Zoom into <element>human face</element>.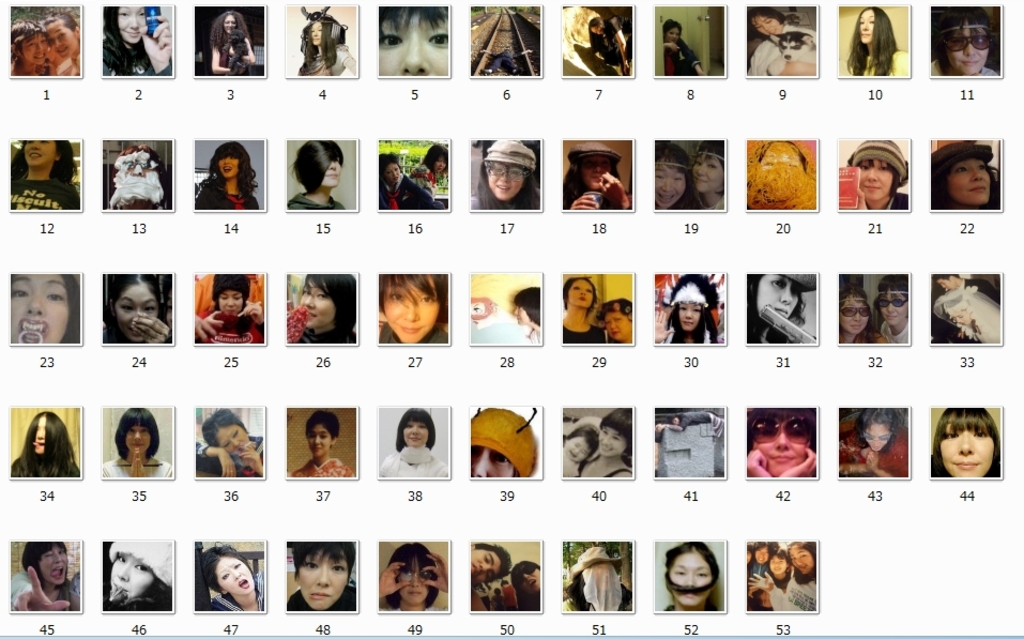
Zoom target: {"x1": 217, "y1": 556, "x2": 256, "y2": 596}.
